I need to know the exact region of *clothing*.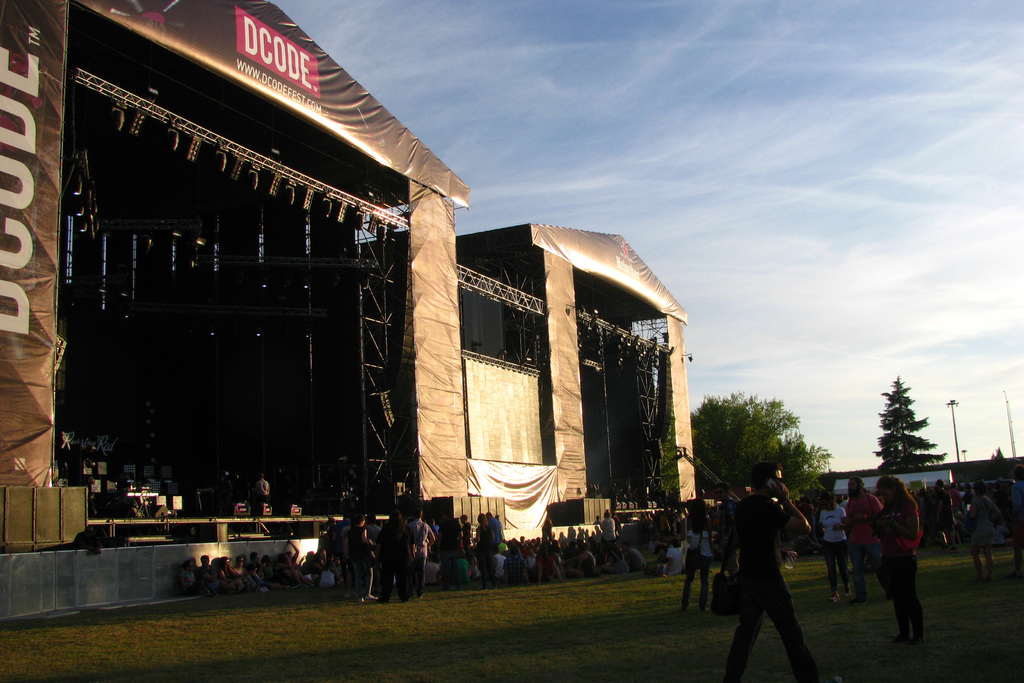
Region: bbox=(818, 498, 844, 540).
